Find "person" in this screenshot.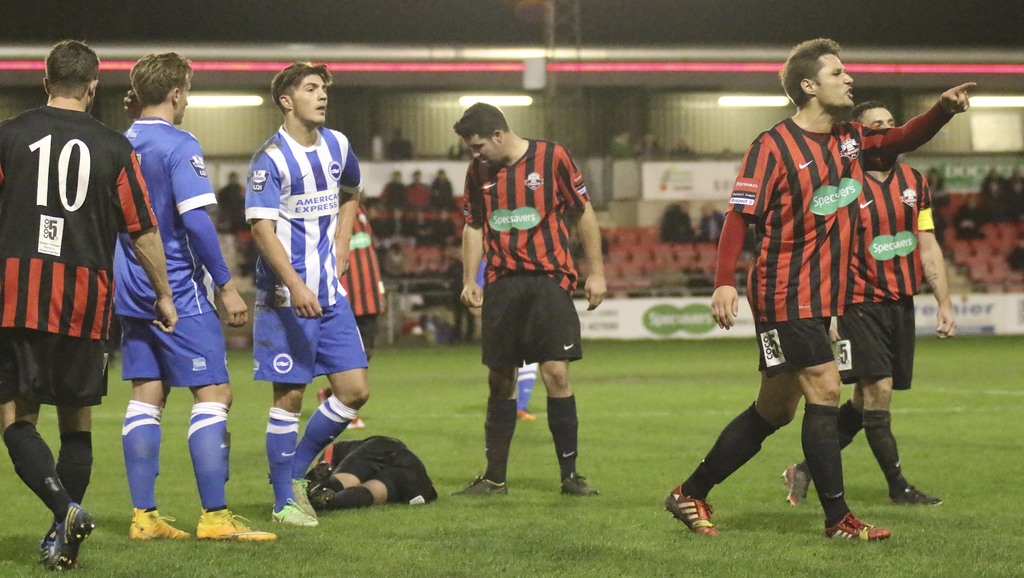
The bounding box for "person" is Rect(243, 59, 364, 527).
